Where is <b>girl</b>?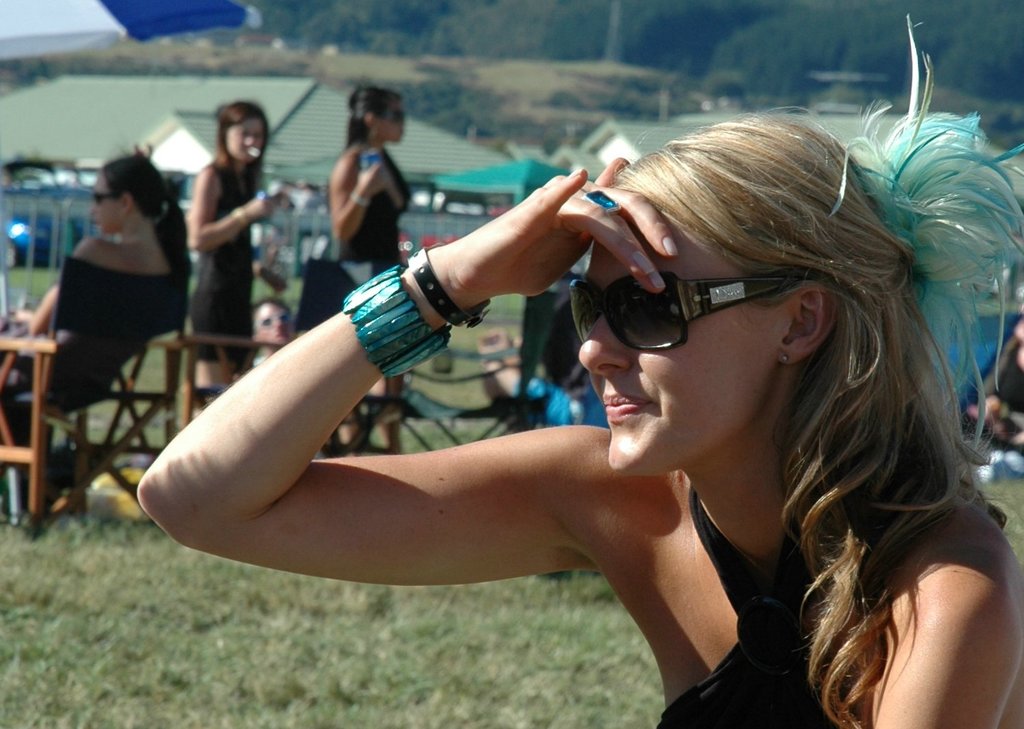
bbox=[1, 162, 197, 520].
